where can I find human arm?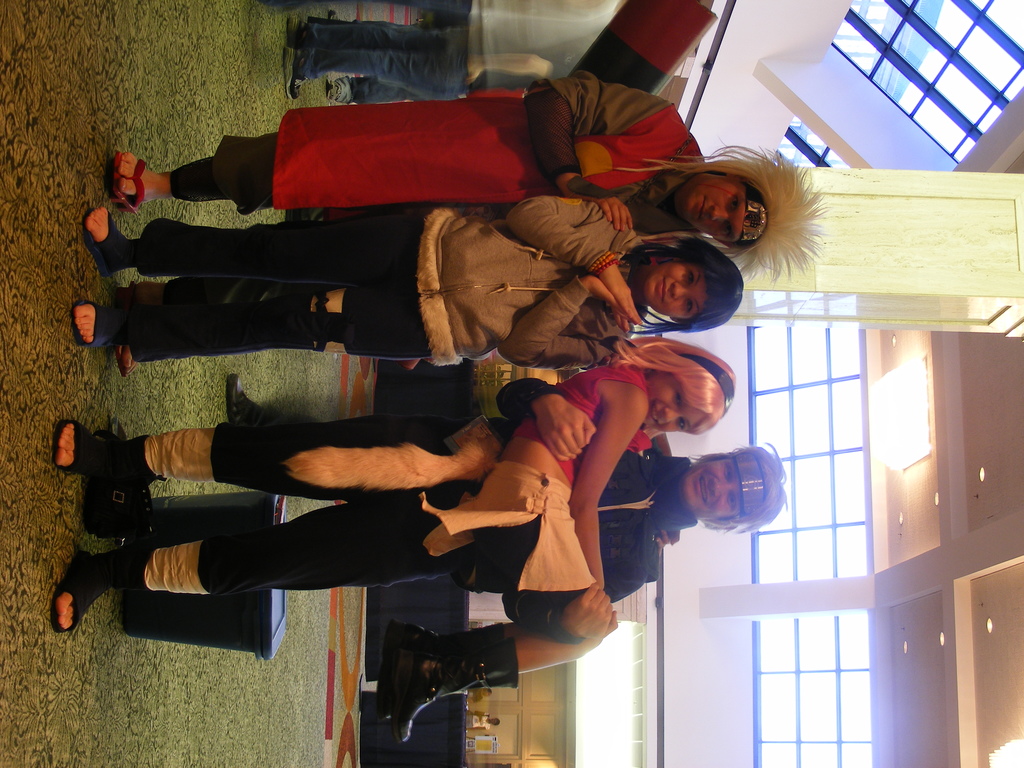
You can find it at (left=562, top=363, right=649, bottom=611).
